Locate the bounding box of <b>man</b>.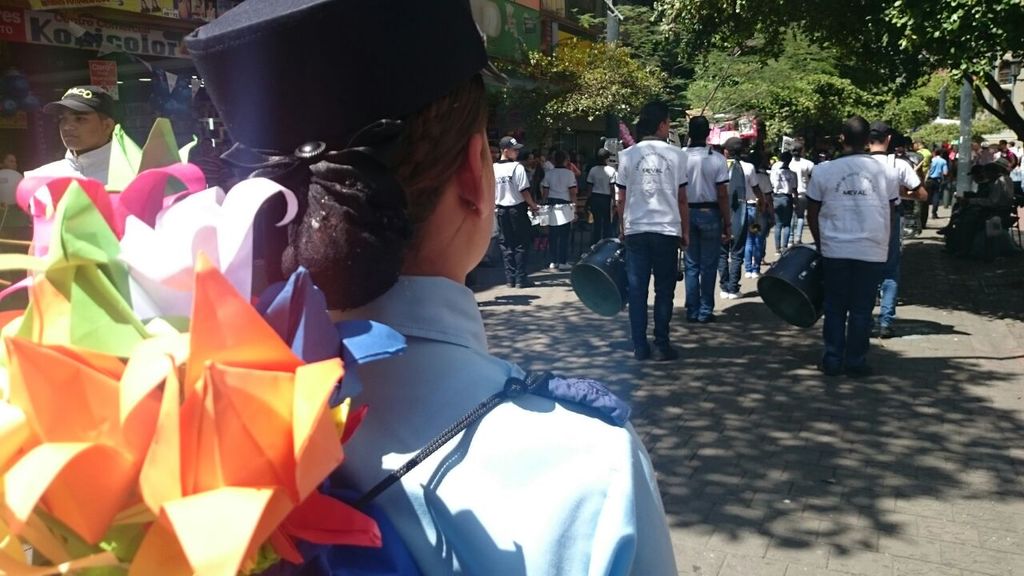
Bounding box: 917,148,952,223.
